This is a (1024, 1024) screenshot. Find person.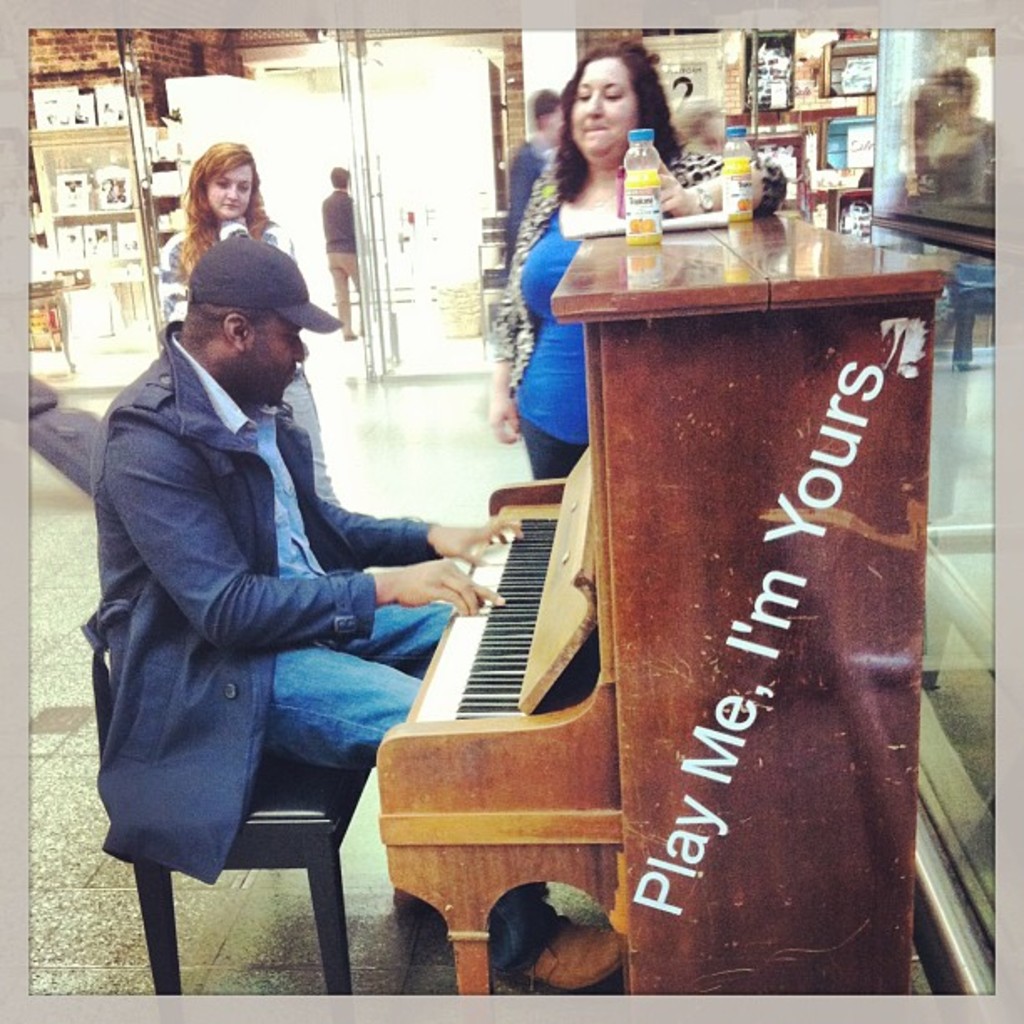
Bounding box: <bbox>77, 234, 621, 991</bbox>.
